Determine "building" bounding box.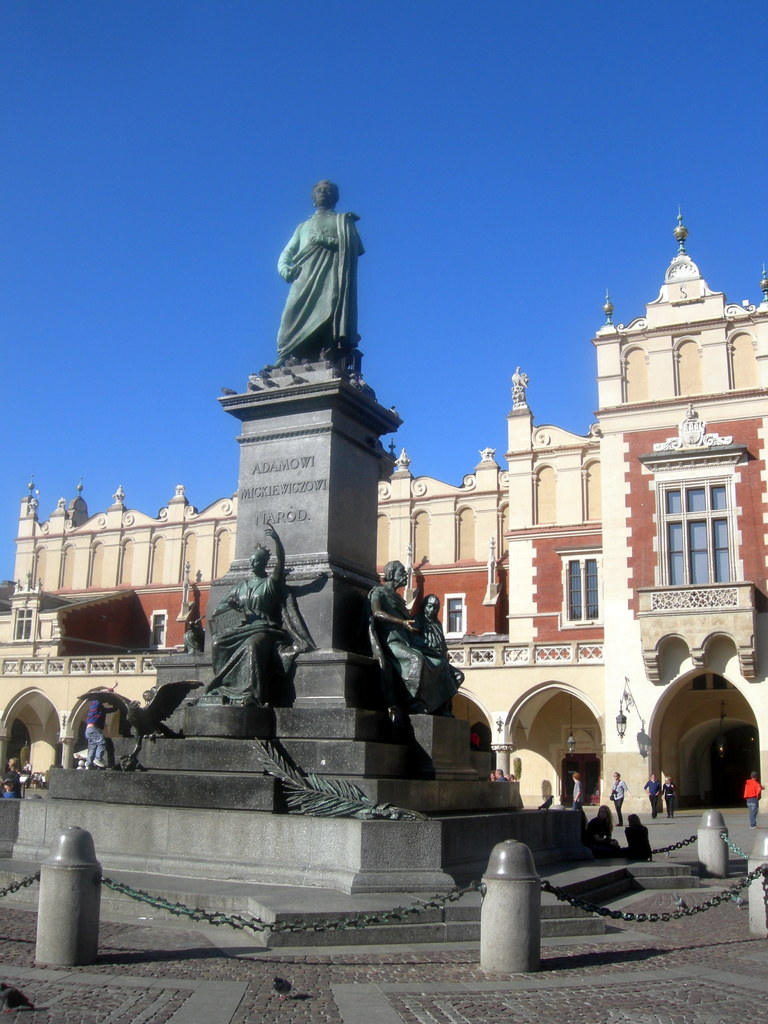
Determined: crop(0, 194, 767, 818).
